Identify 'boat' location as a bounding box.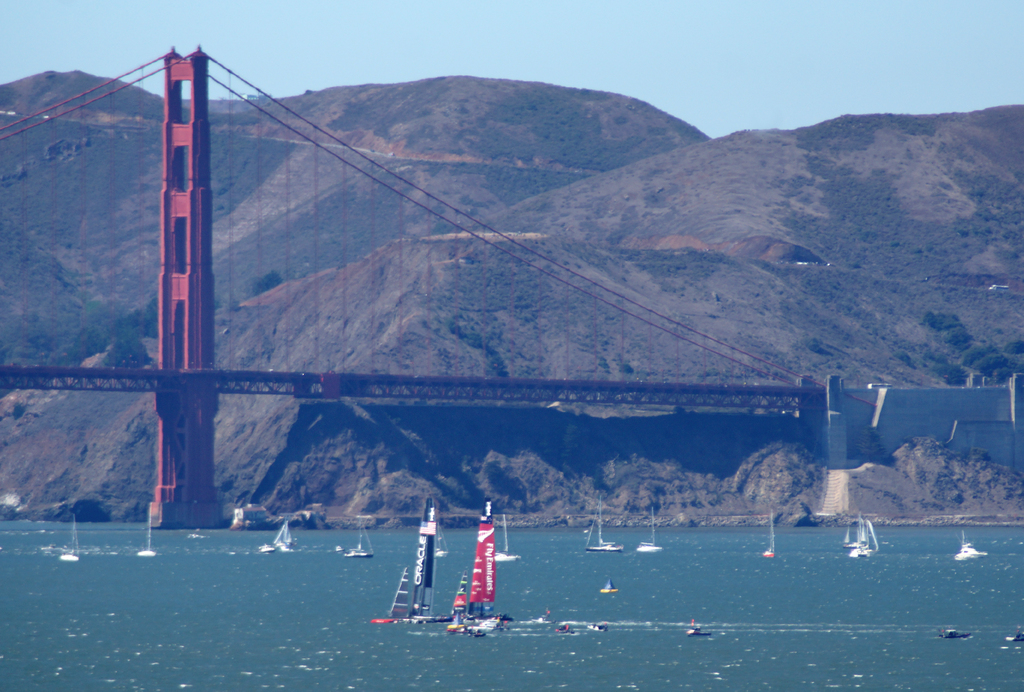
Rect(60, 518, 79, 559).
